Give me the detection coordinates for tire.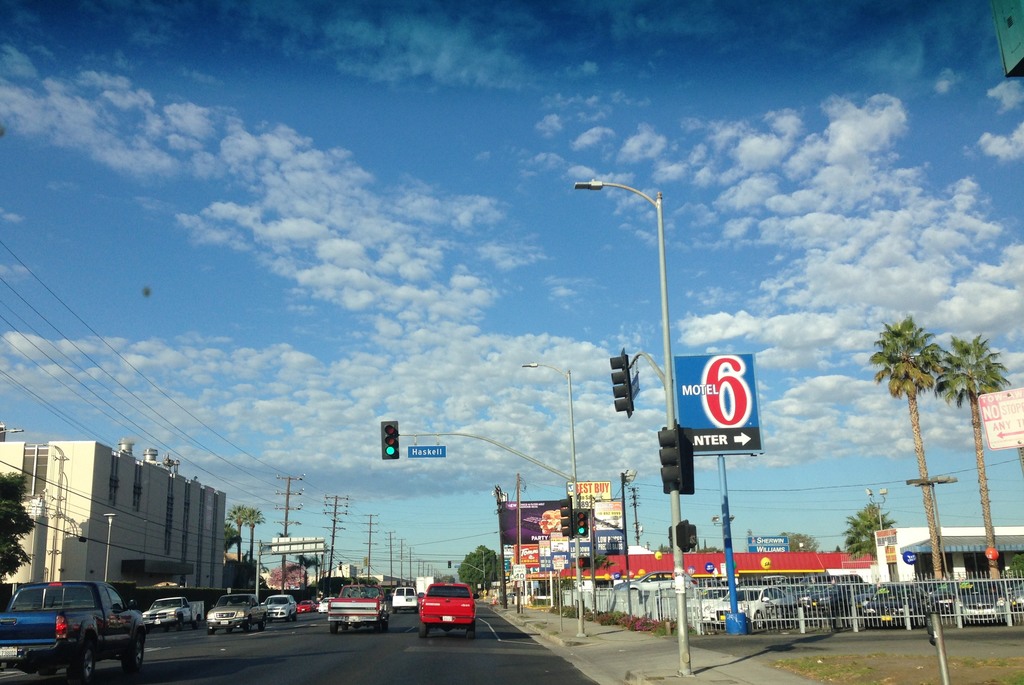
[283, 615, 291, 625].
